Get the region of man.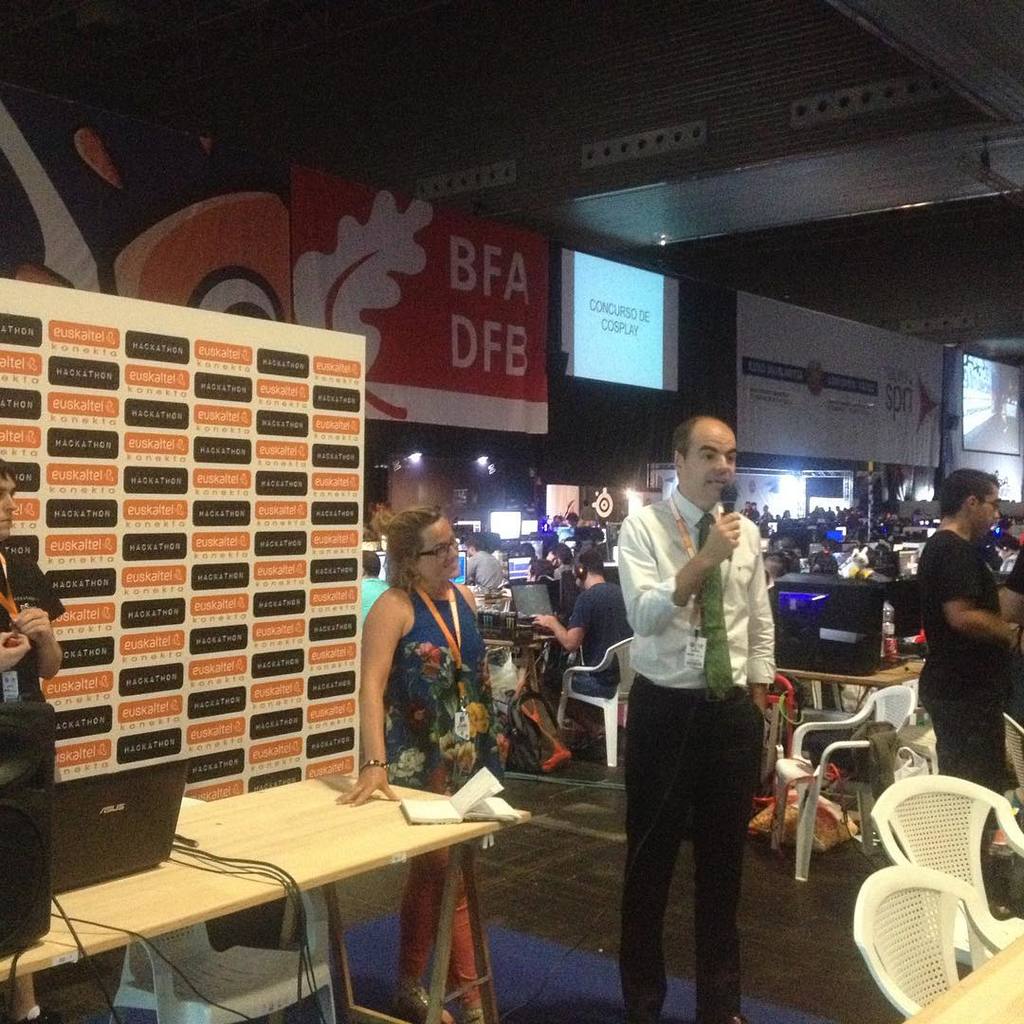
select_region(467, 533, 506, 590).
